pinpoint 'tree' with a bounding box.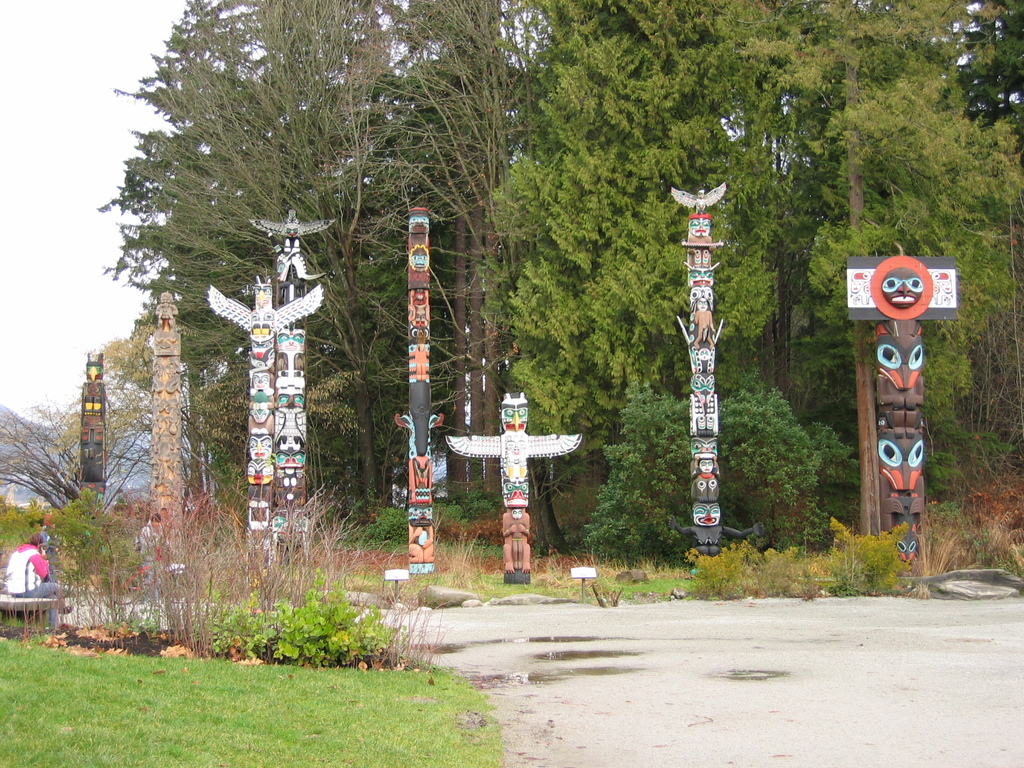
0 327 188 560.
